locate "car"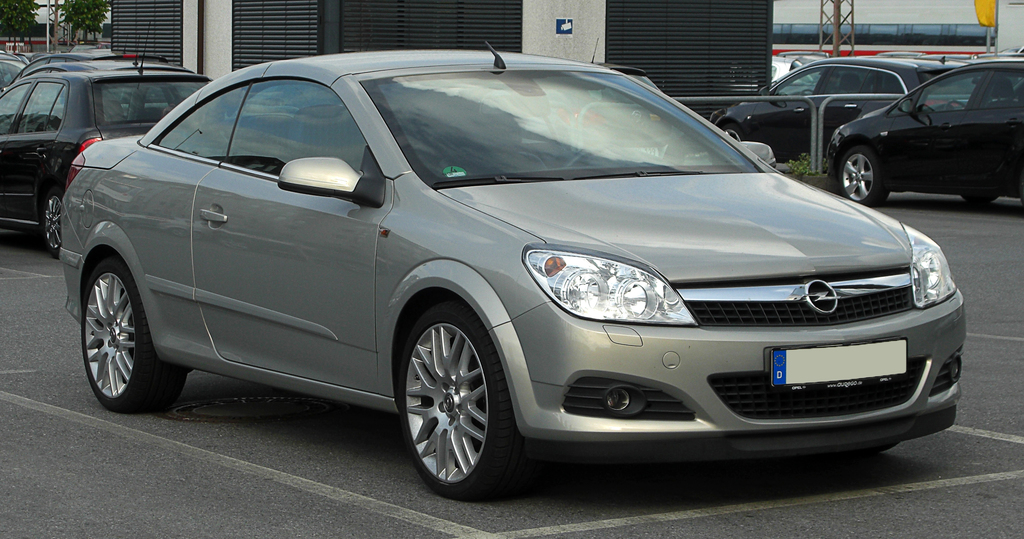
detection(0, 22, 232, 259)
